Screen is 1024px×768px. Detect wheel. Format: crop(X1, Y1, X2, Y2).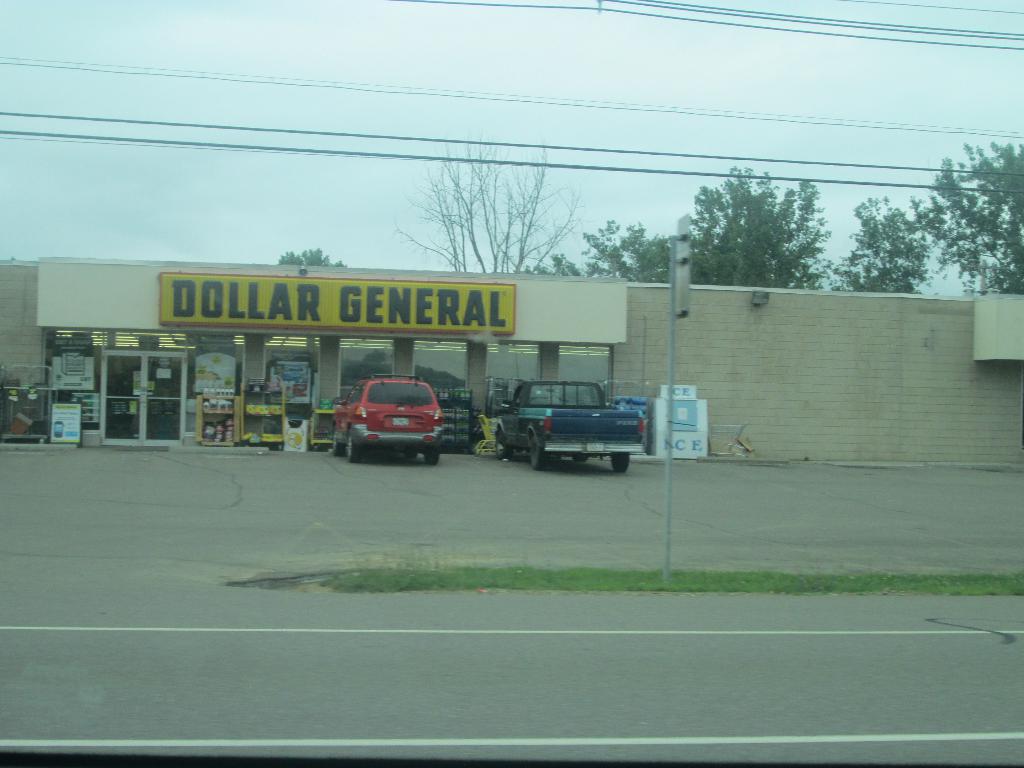
crop(609, 450, 628, 475).
